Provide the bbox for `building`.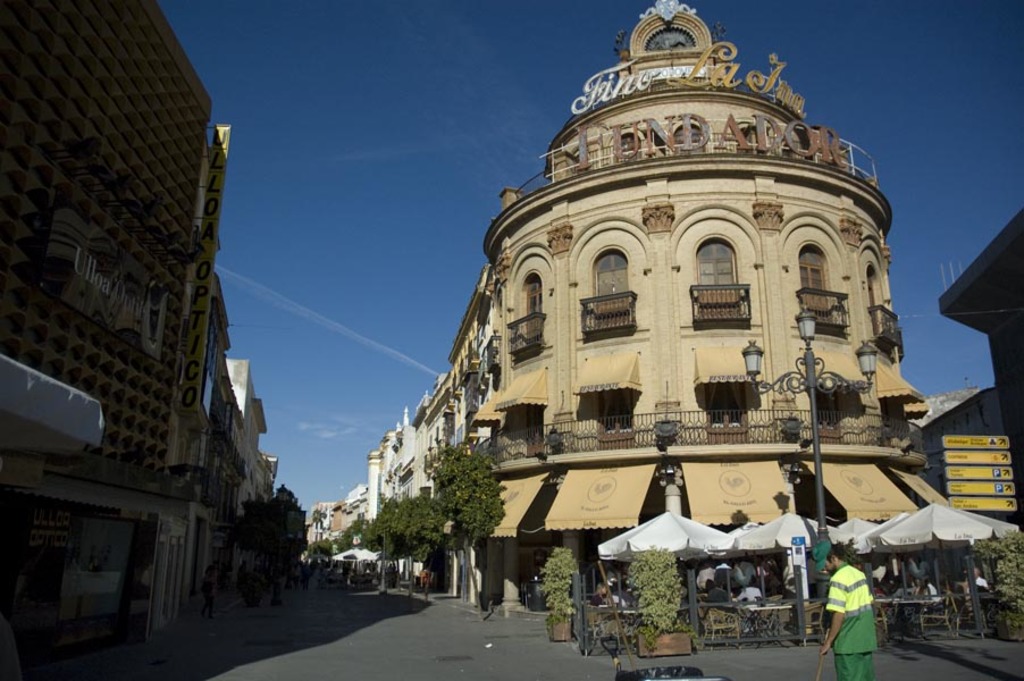
[464, 1, 947, 619].
